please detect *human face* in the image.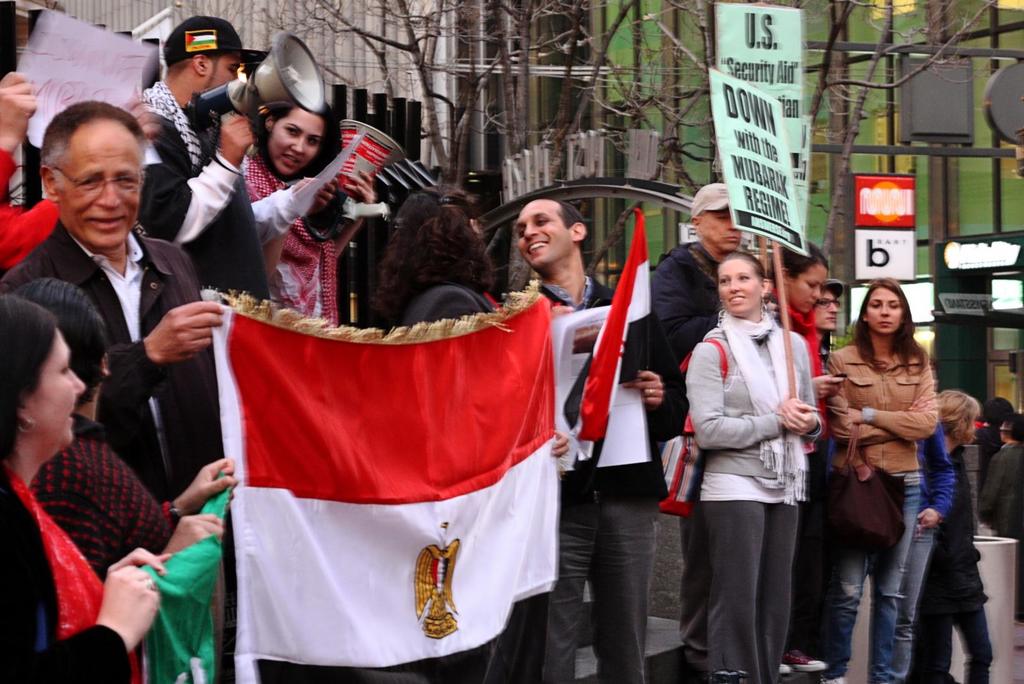
[x1=518, y1=198, x2=566, y2=266].
